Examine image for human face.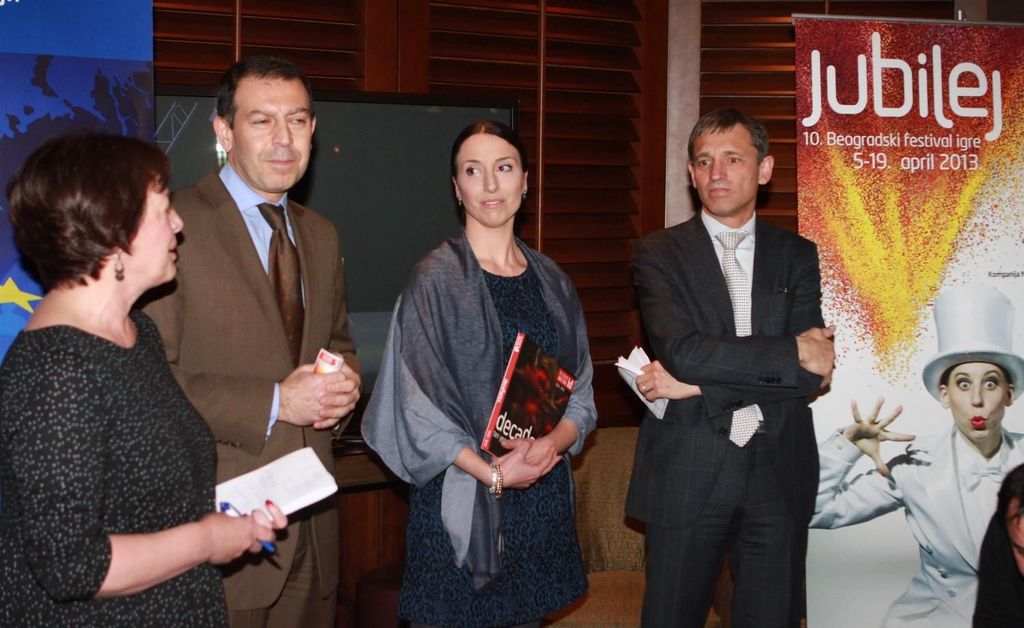
Examination result: (1007,504,1023,576).
